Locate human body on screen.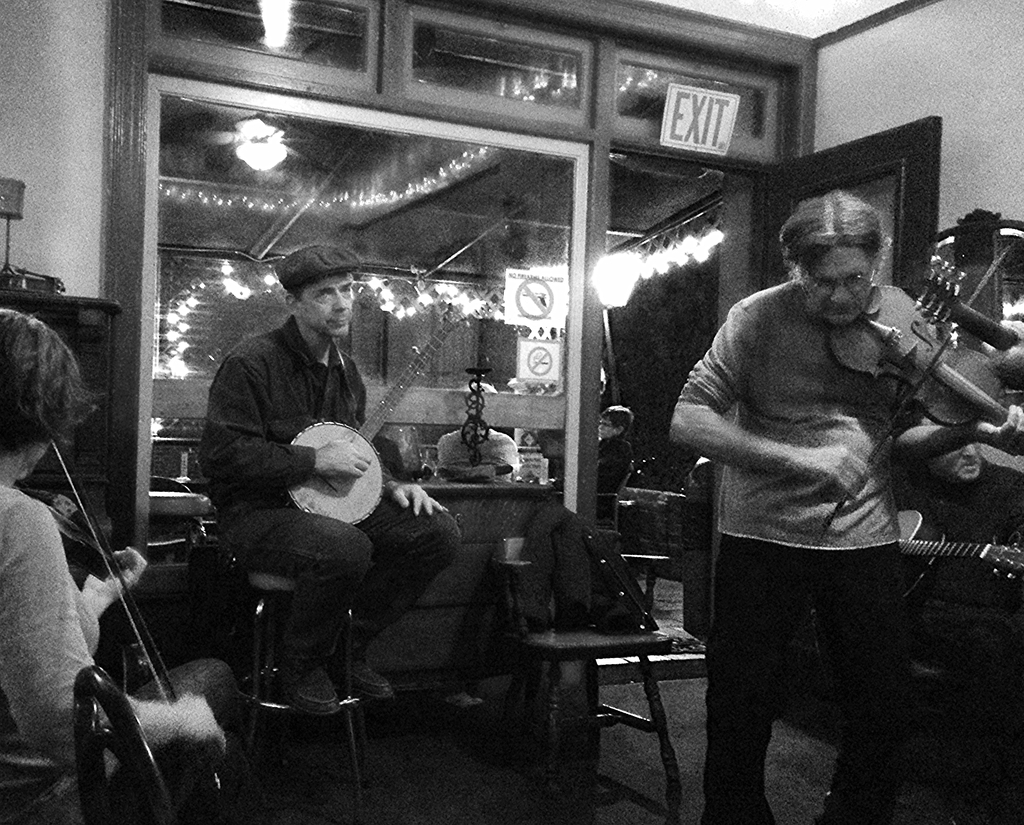
On screen at region(0, 482, 248, 824).
